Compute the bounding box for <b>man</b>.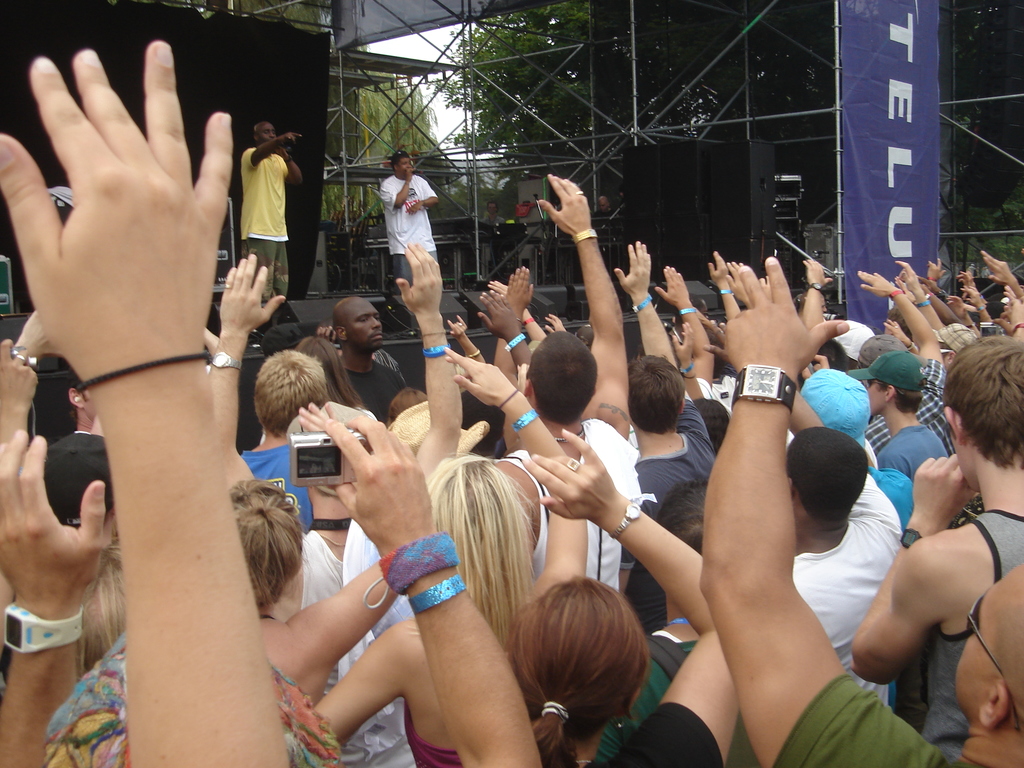
locate(378, 145, 440, 285).
